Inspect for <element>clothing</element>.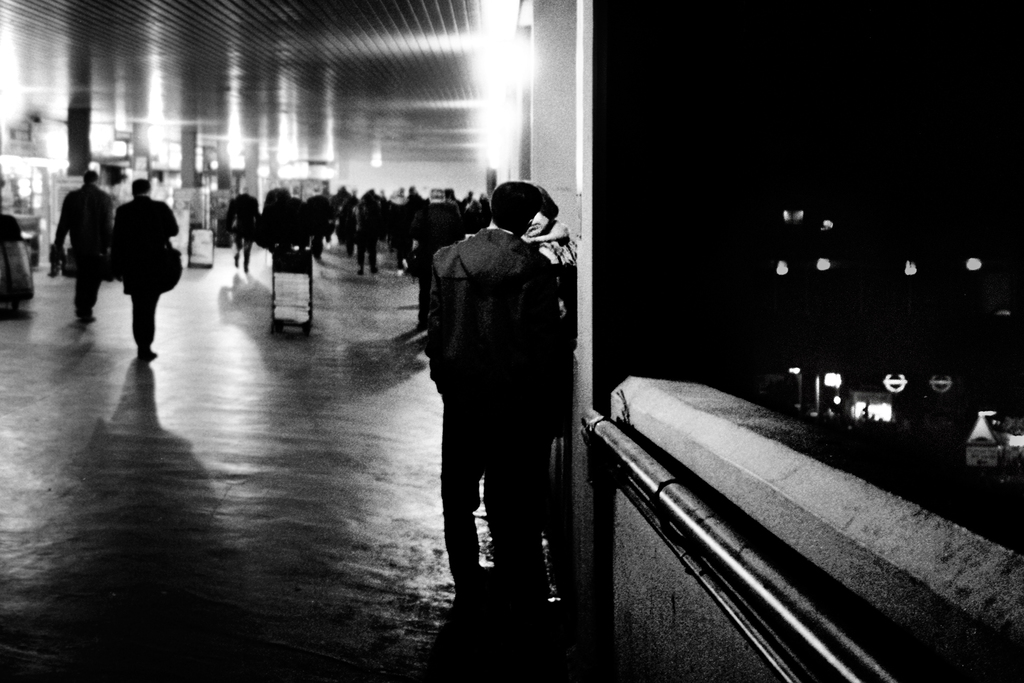
Inspection: l=410, t=163, r=574, b=595.
